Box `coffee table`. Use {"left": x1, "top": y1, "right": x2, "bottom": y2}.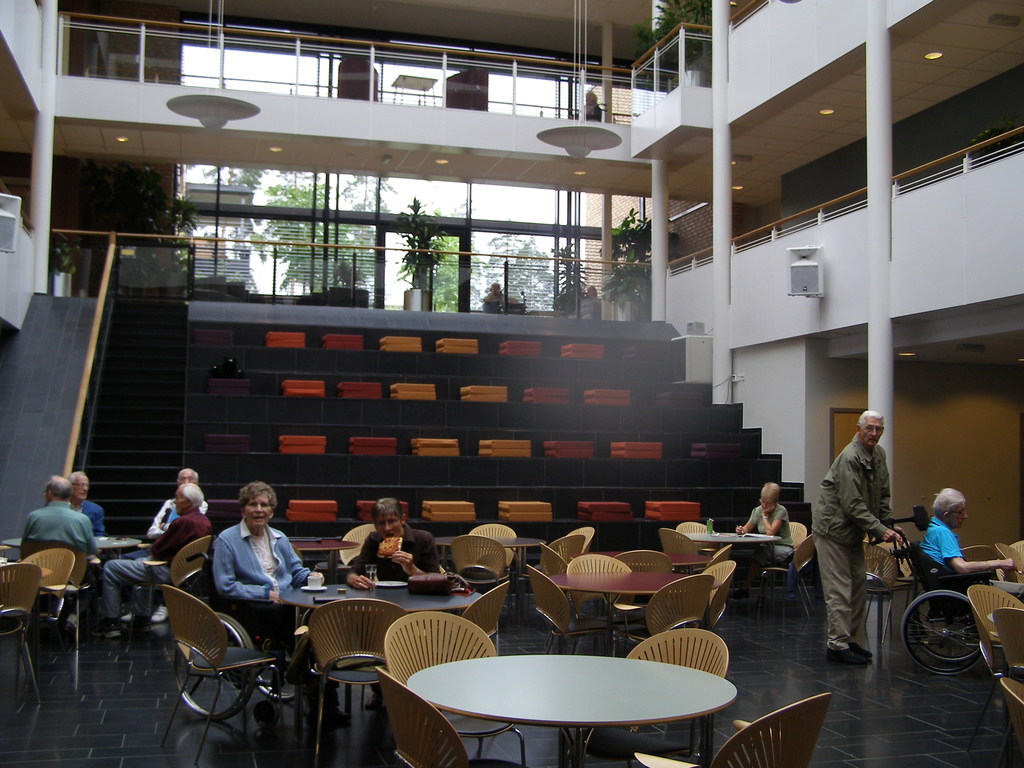
{"left": 682, "top": 525, "right": 785, "bottom": 604}.
